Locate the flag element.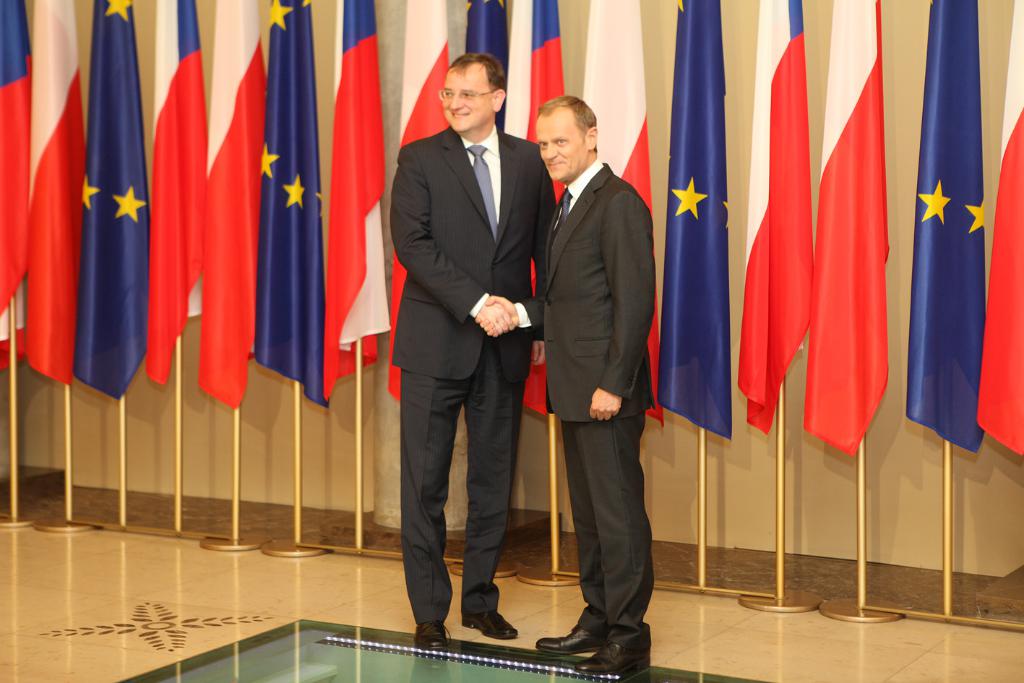
Element bbox: <box>468,0,515,126</box>.
